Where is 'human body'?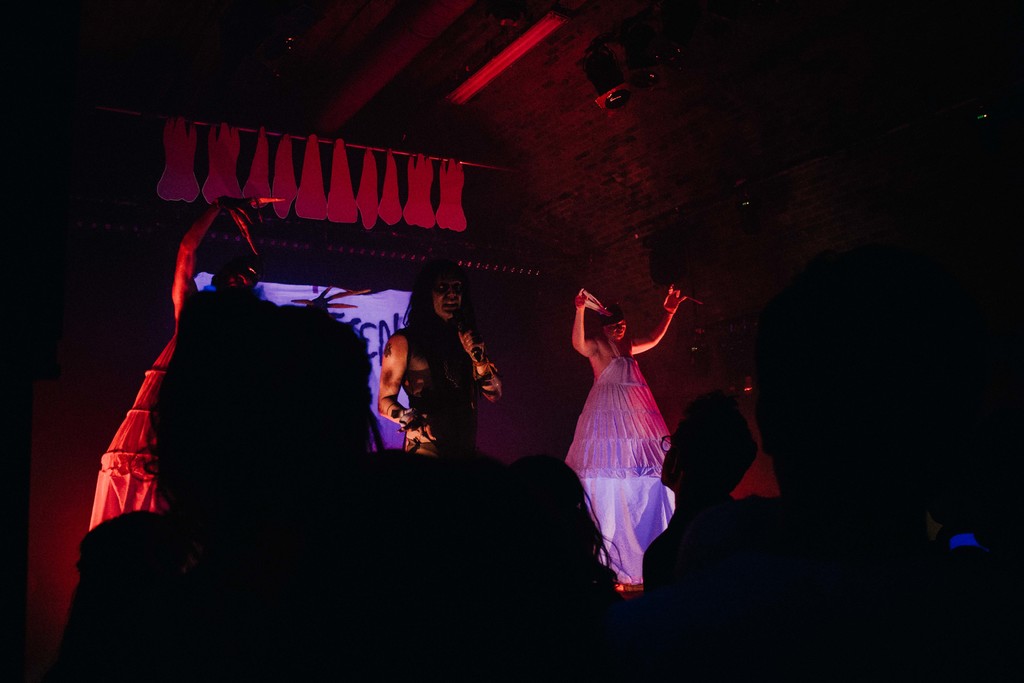
557 238 687 613.
